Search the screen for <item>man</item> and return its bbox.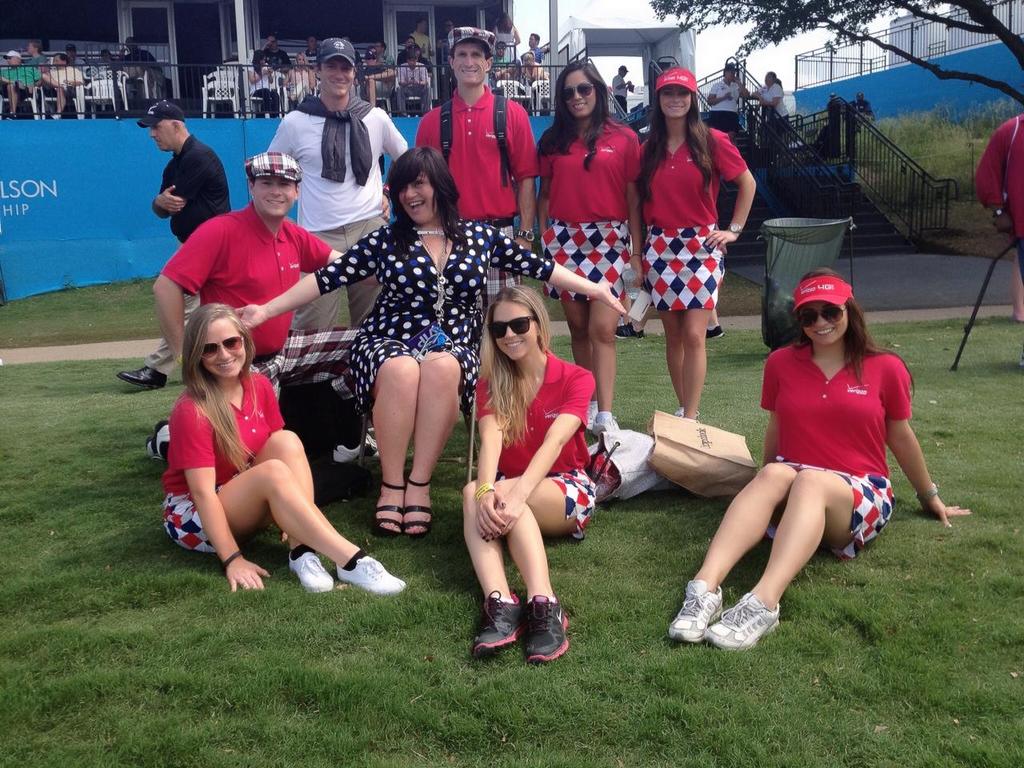
Found: detection(702, 62, 743, 138).
